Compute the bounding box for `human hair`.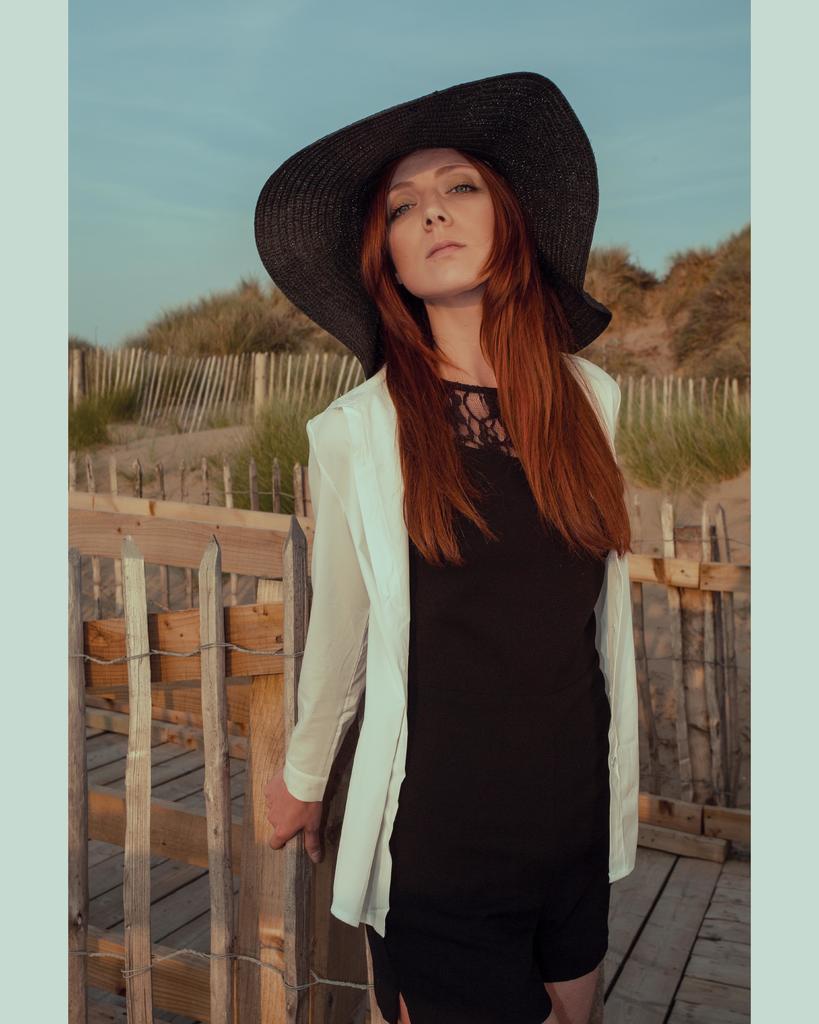
pyautogui.locateOnScreen(347, 148, 650, 570).
